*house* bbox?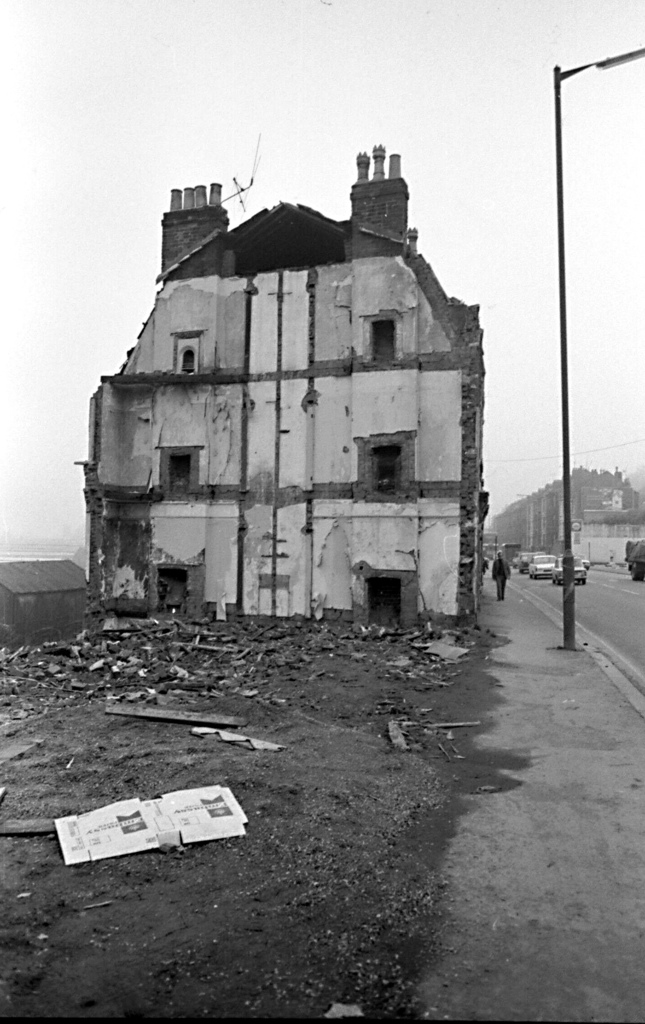
94,139,498,630
